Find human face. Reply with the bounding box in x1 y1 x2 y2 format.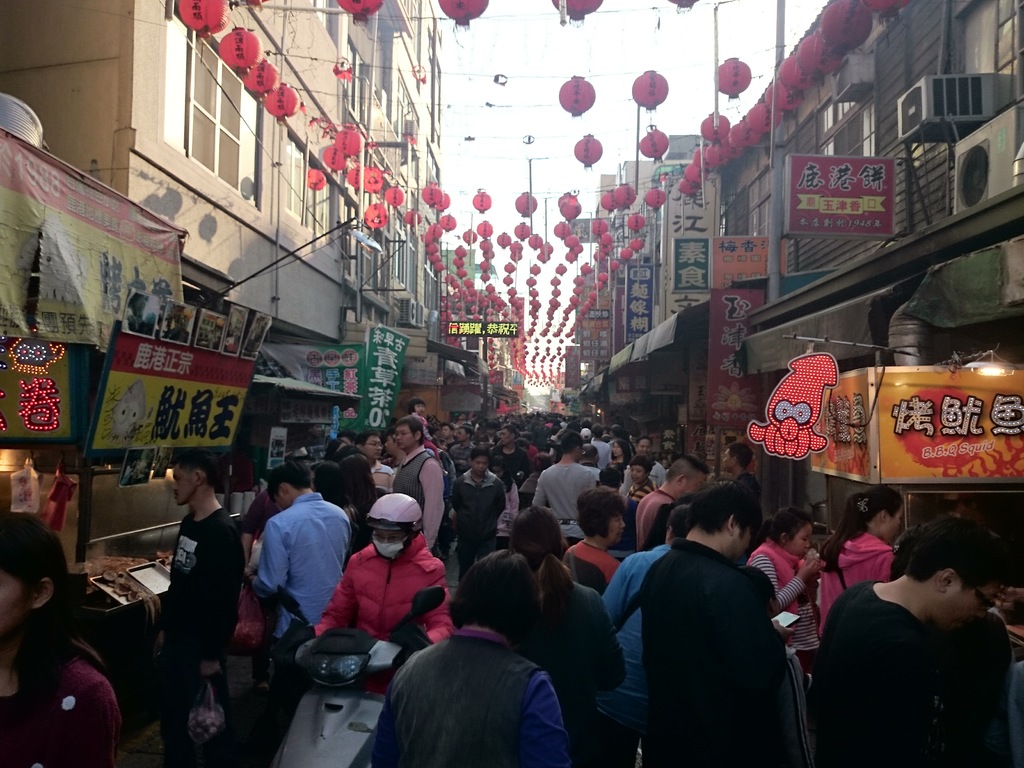
502 426 511 447.
